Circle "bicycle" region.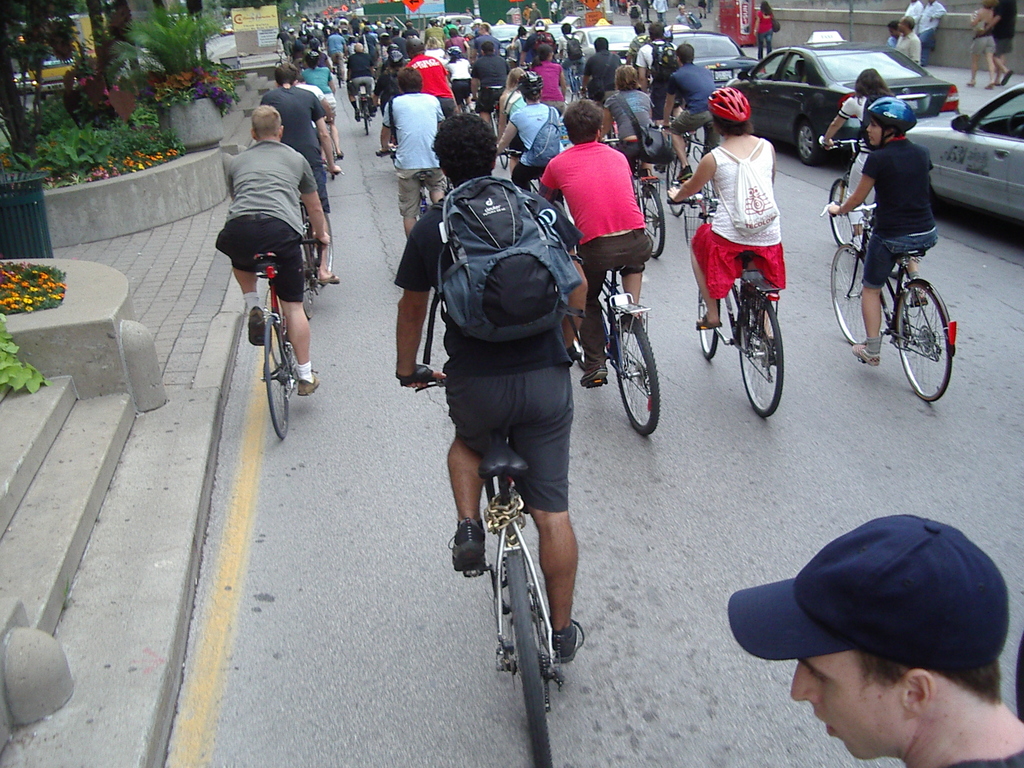
Region: 381,155,440,223.
